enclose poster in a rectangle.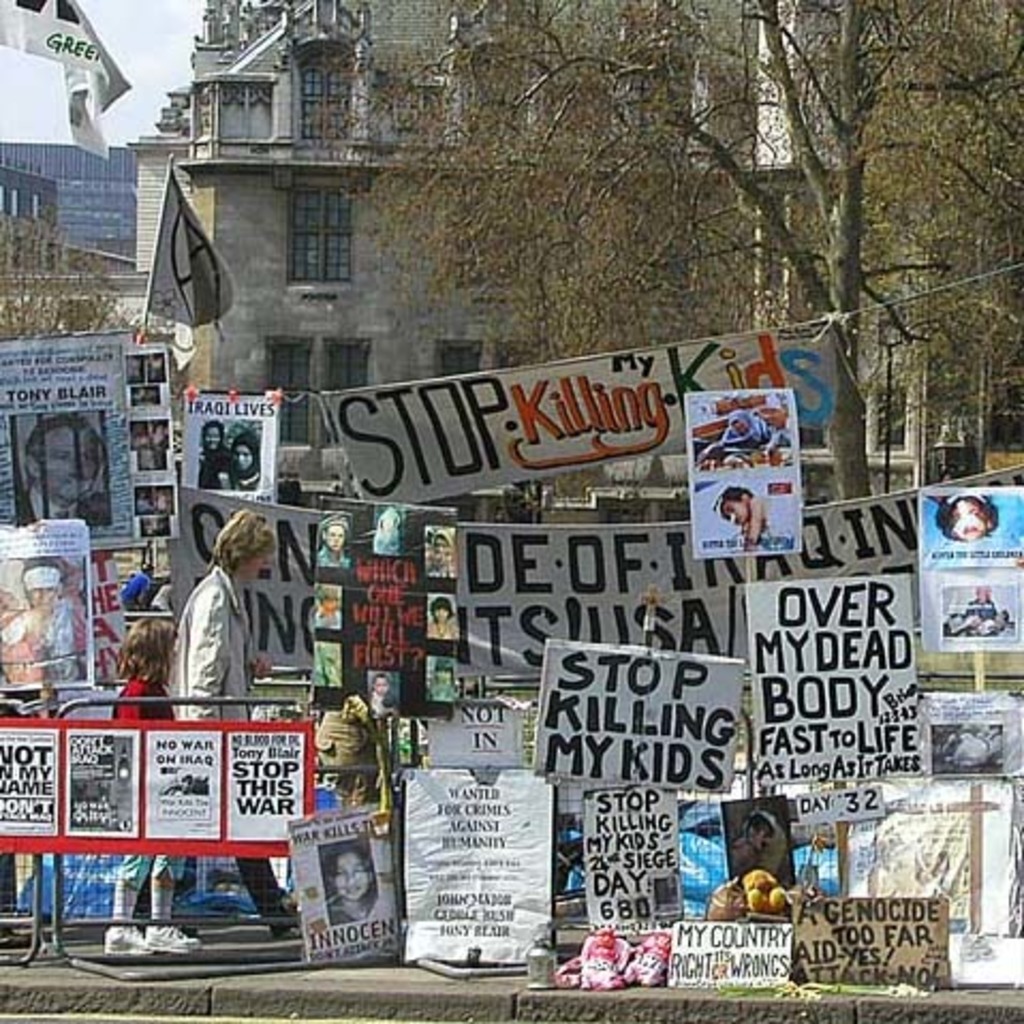
x1=740, y1=577, x2=900, y2=810.
